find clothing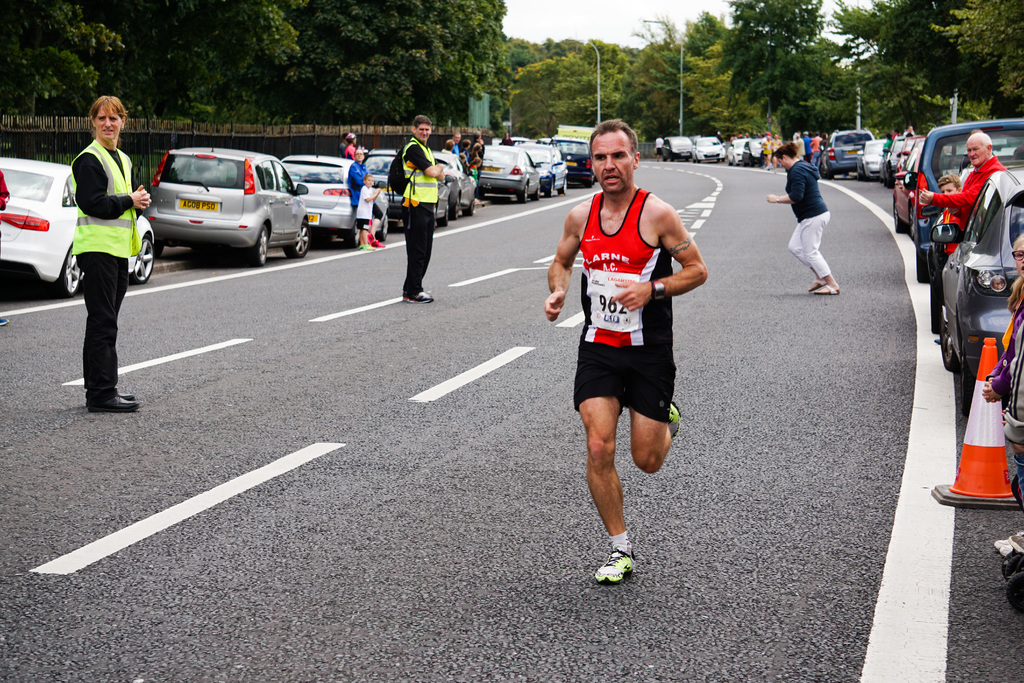
BBox(572, 187, 678, 426)
